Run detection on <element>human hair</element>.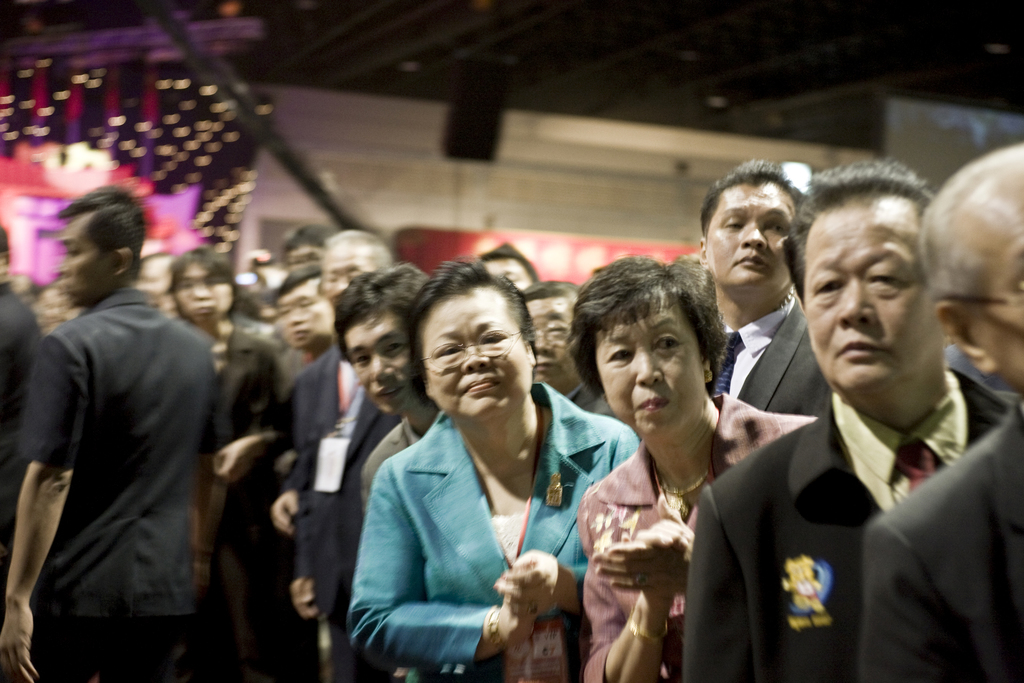
Result: l=56, t=186, r=148, b=267.
